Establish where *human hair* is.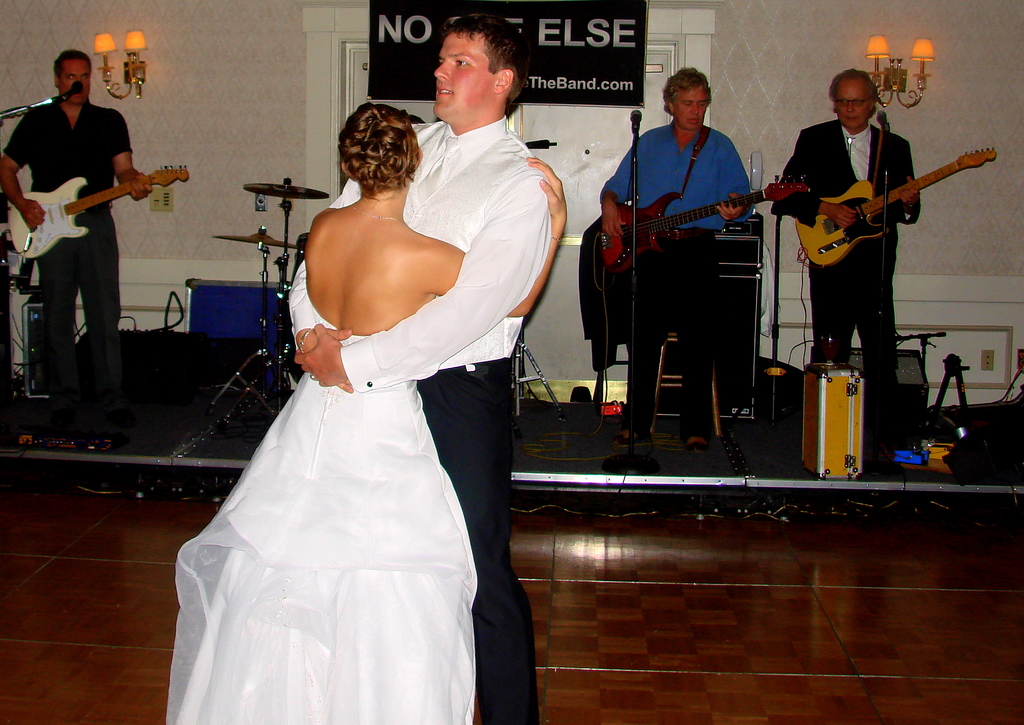
Established at 445, 7, 541, 111.
